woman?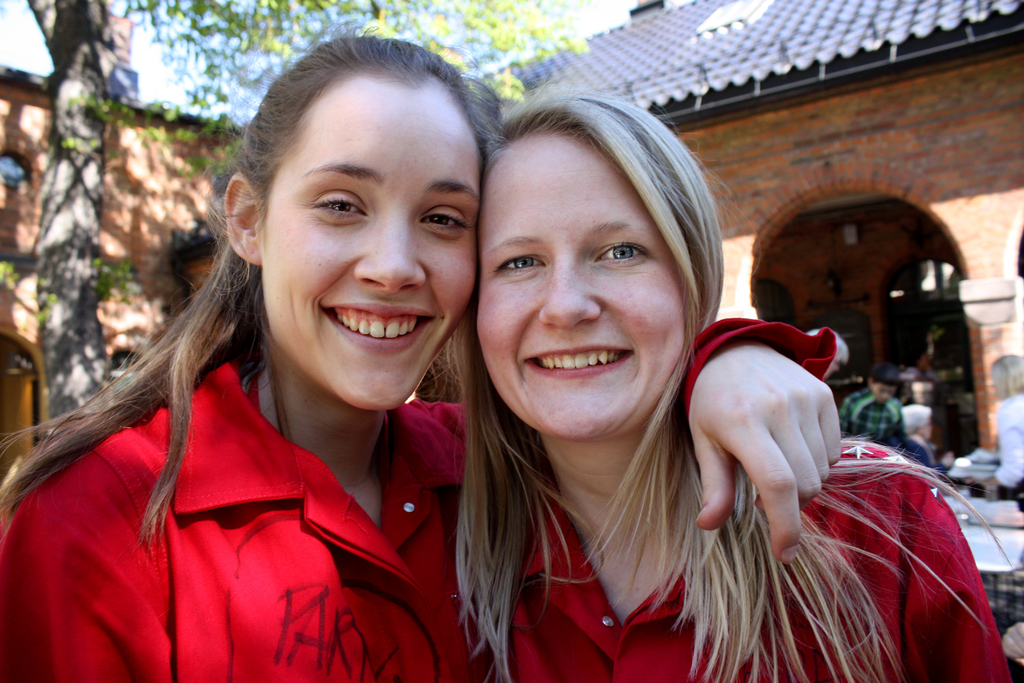
0, 33, 845, 682
